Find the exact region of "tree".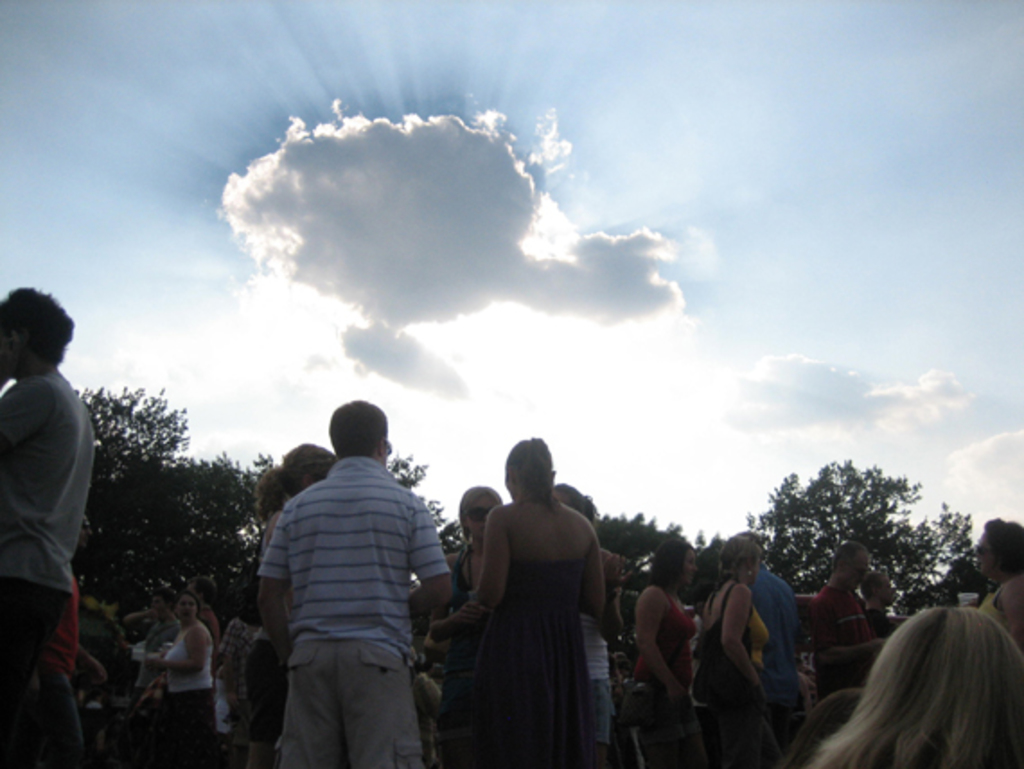
Exact region: 749 456 965 589.
